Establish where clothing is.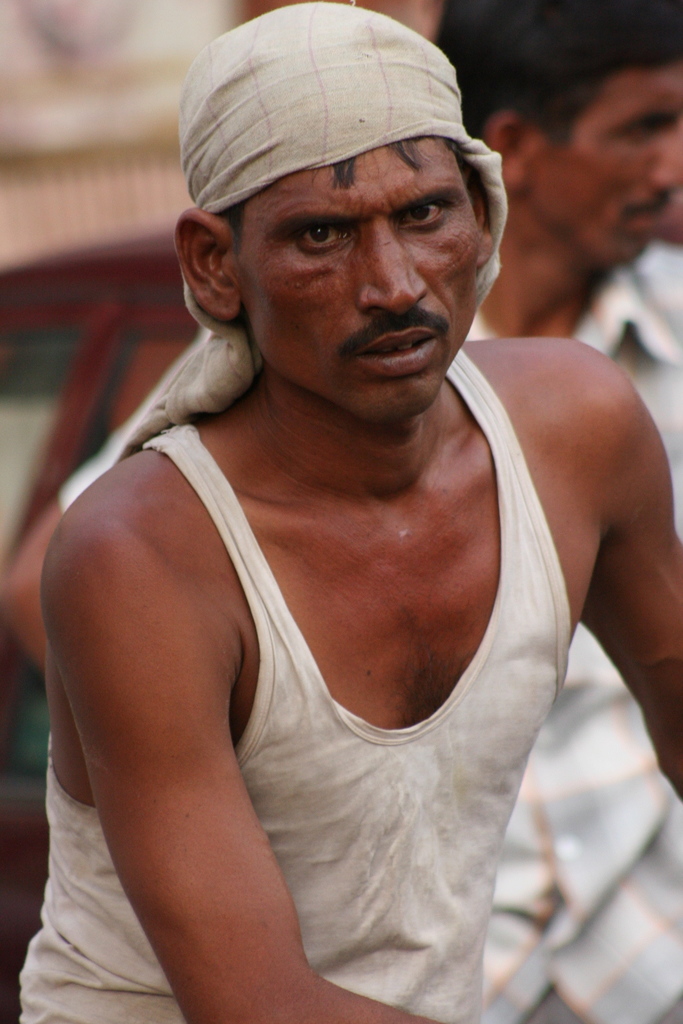
Established at bbox(0, 0, 260, 362).
